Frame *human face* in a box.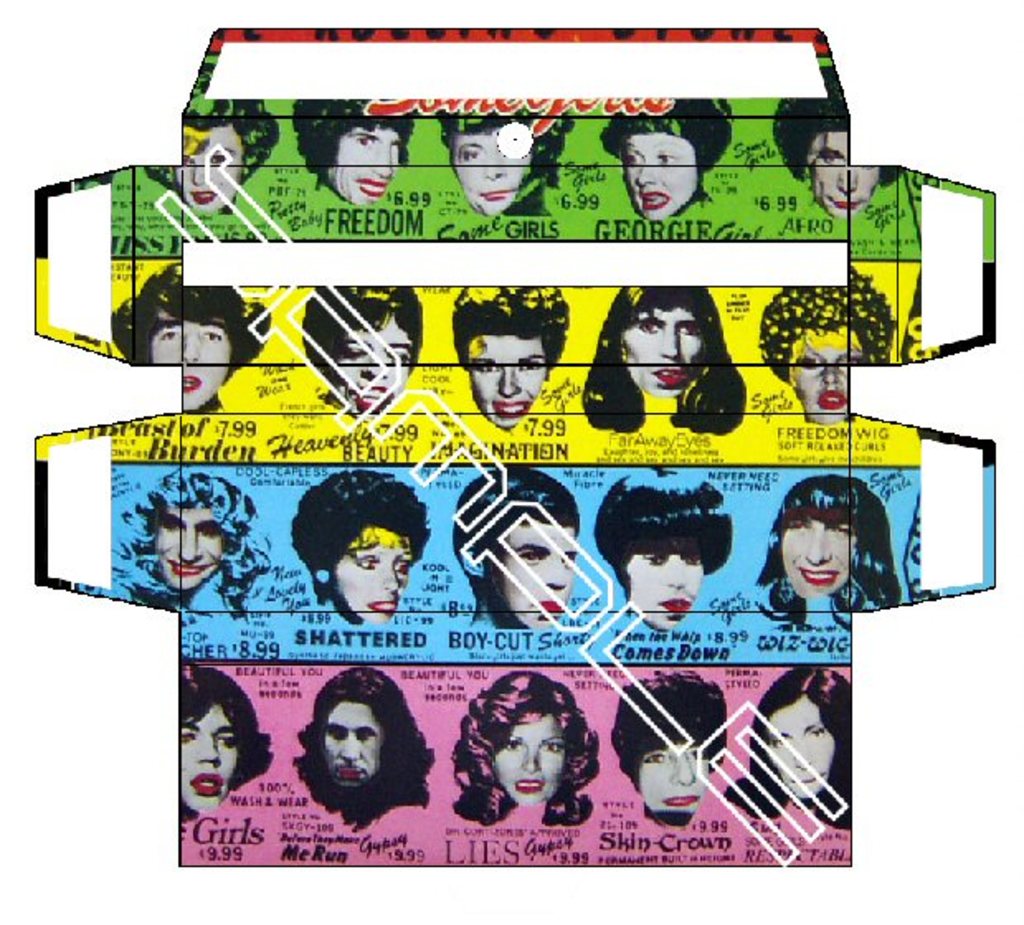
bbox=[611, 119, 700, 226].
